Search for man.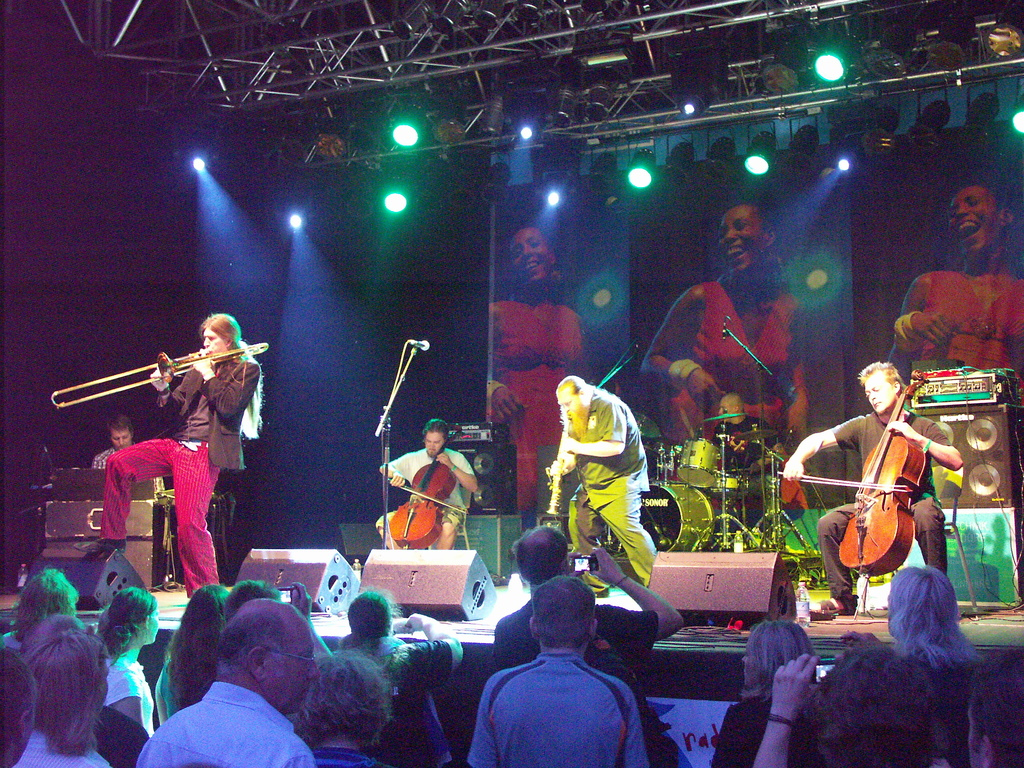
Found at detection(968, 648, 1023, 767).
